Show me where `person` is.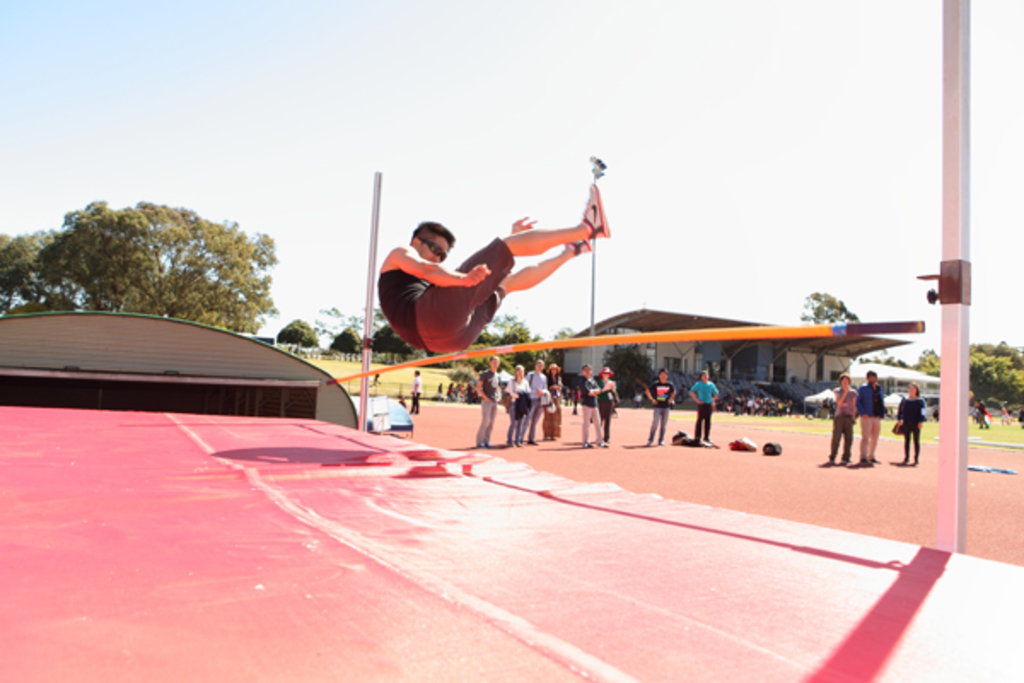
`person` is at <box>828,372,857,464</box>.
